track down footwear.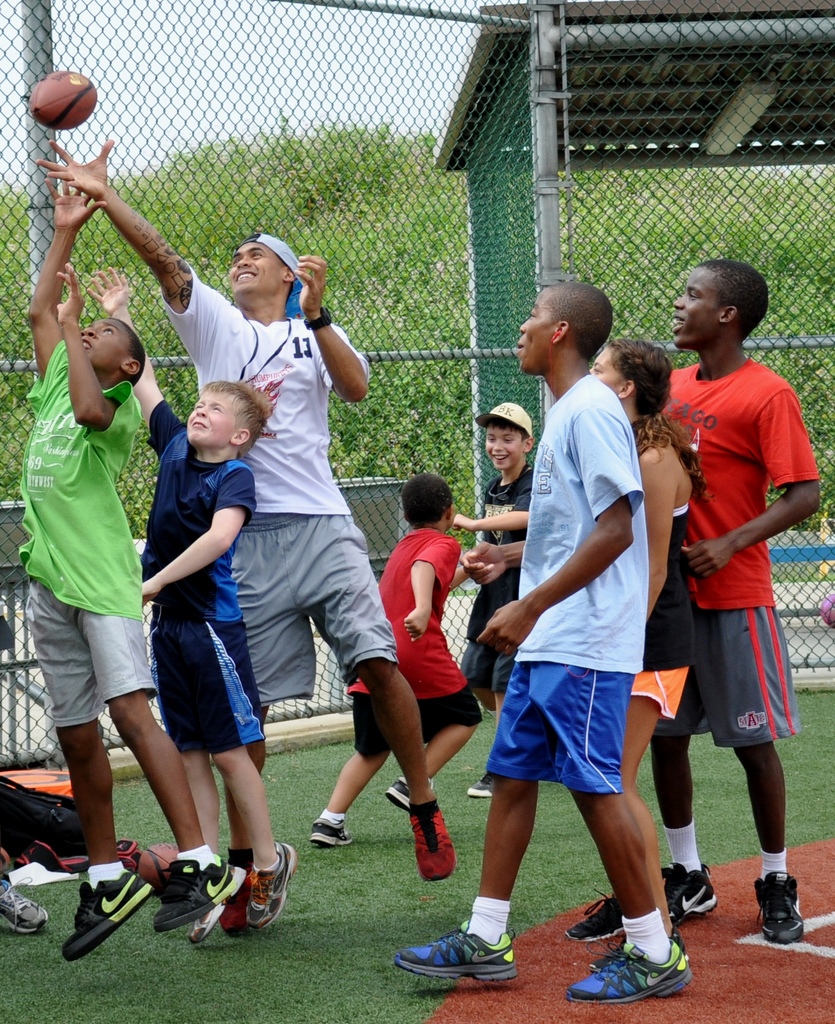
Tracked to [470, 780, 495, 801].
